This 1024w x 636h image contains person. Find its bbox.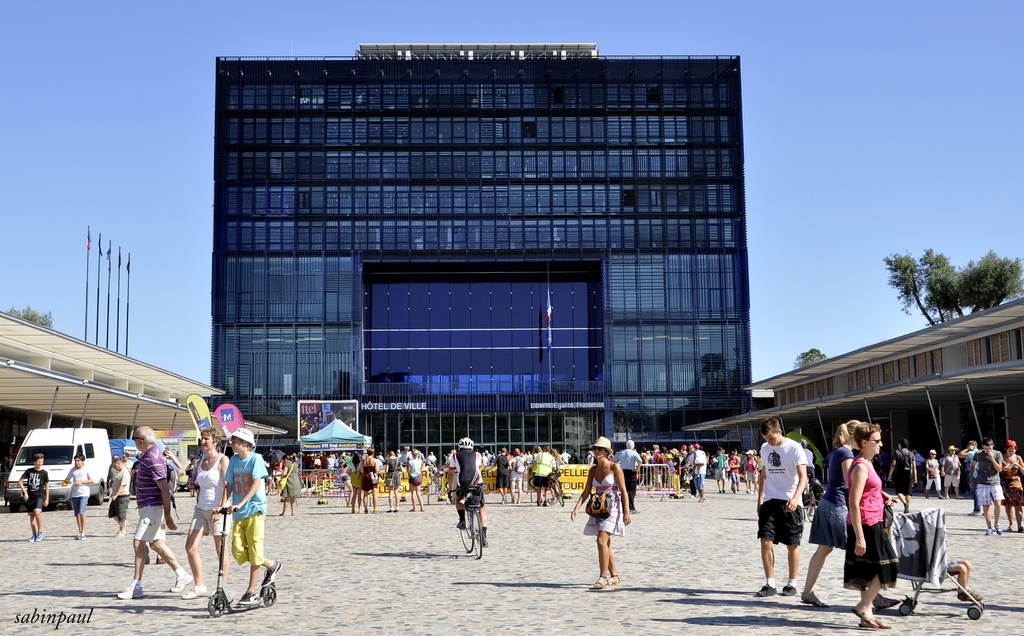
l=206, t=428, r=284, b=614.
